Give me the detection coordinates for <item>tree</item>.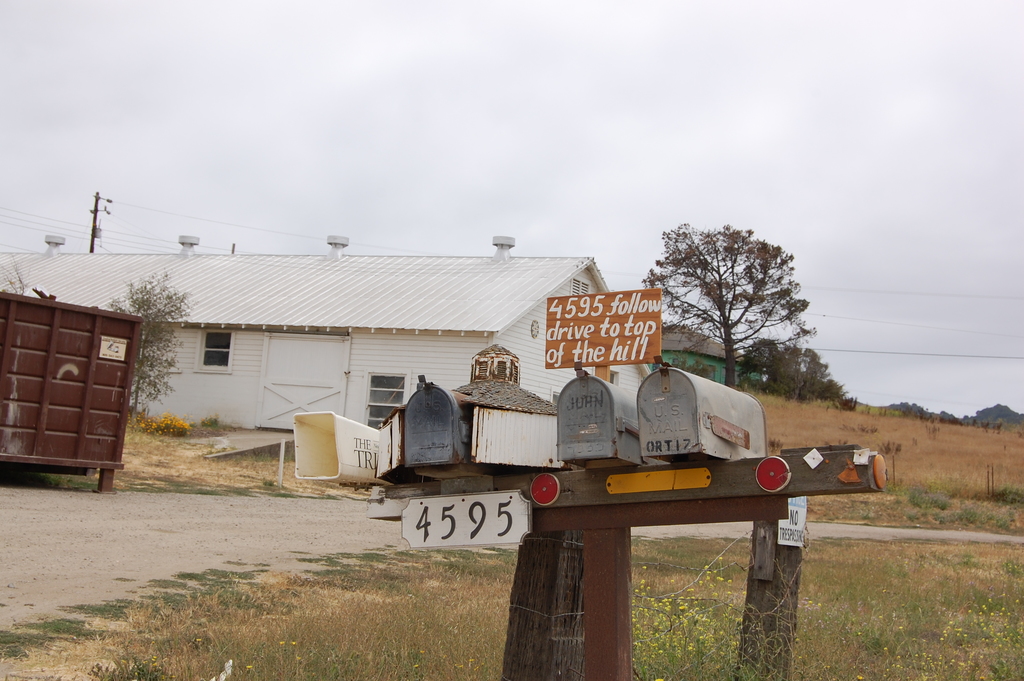
{"left": 767, "top": 439, "right": 786, "bottom": 452}.
